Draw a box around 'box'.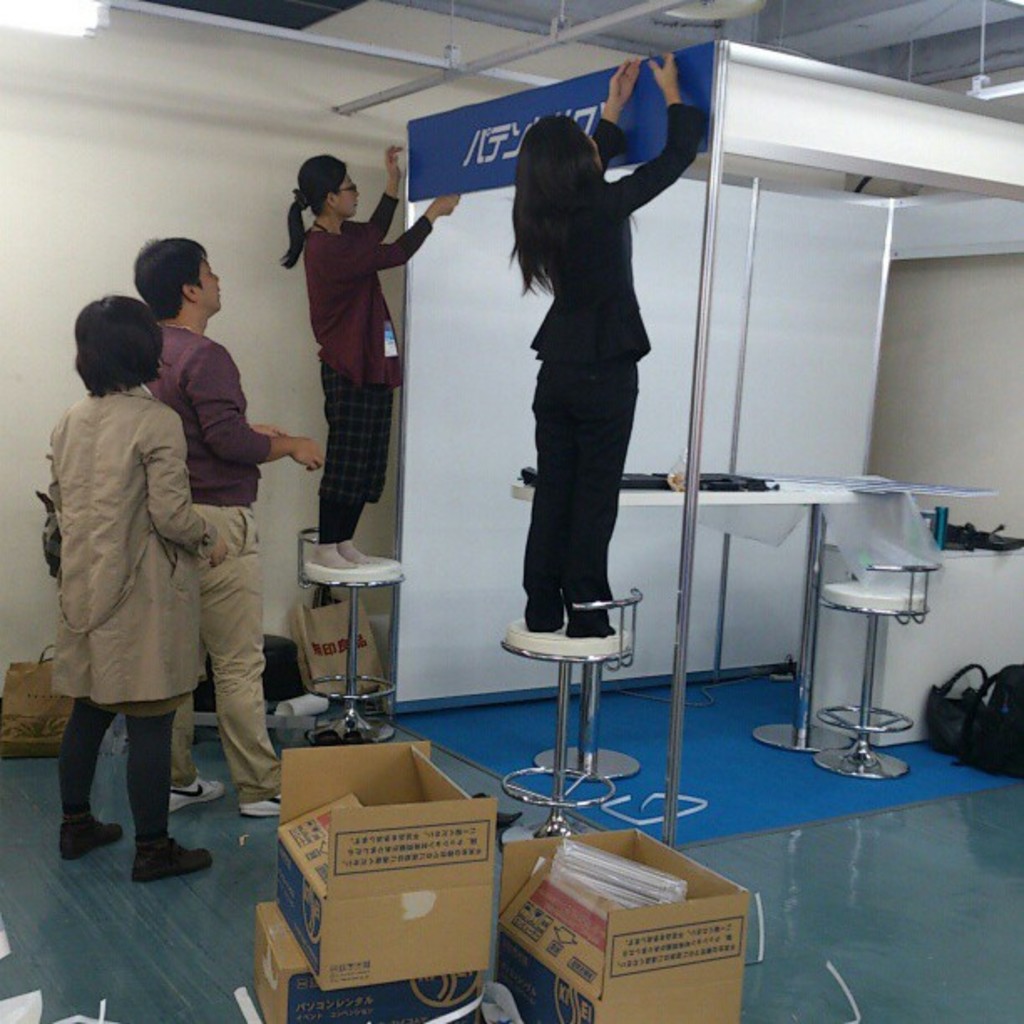
box(244, 904, 500, 1022).
